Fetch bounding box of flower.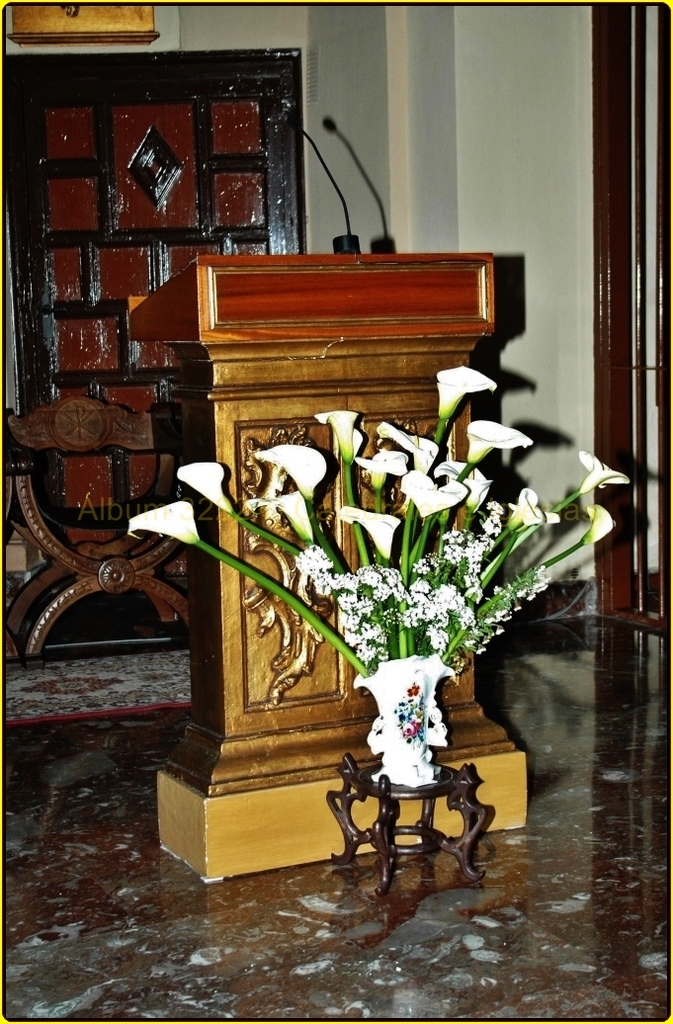
Bbox: 126:497:198:549.
